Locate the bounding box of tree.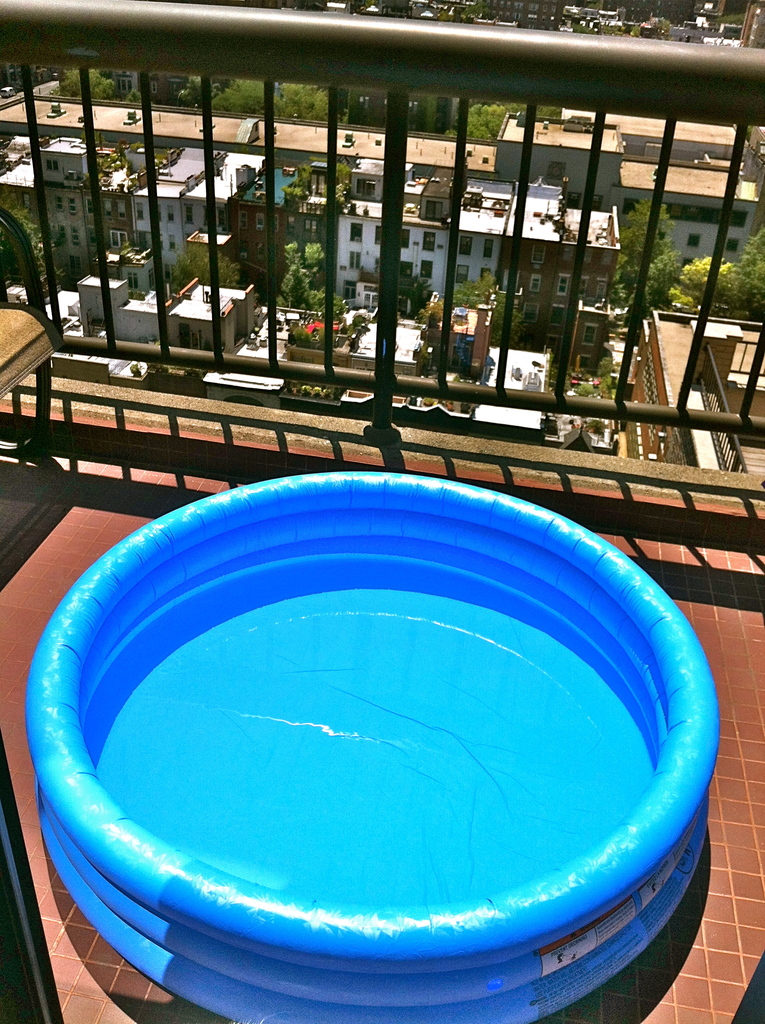
Bounding box: region(175, 77, 222, 111).
